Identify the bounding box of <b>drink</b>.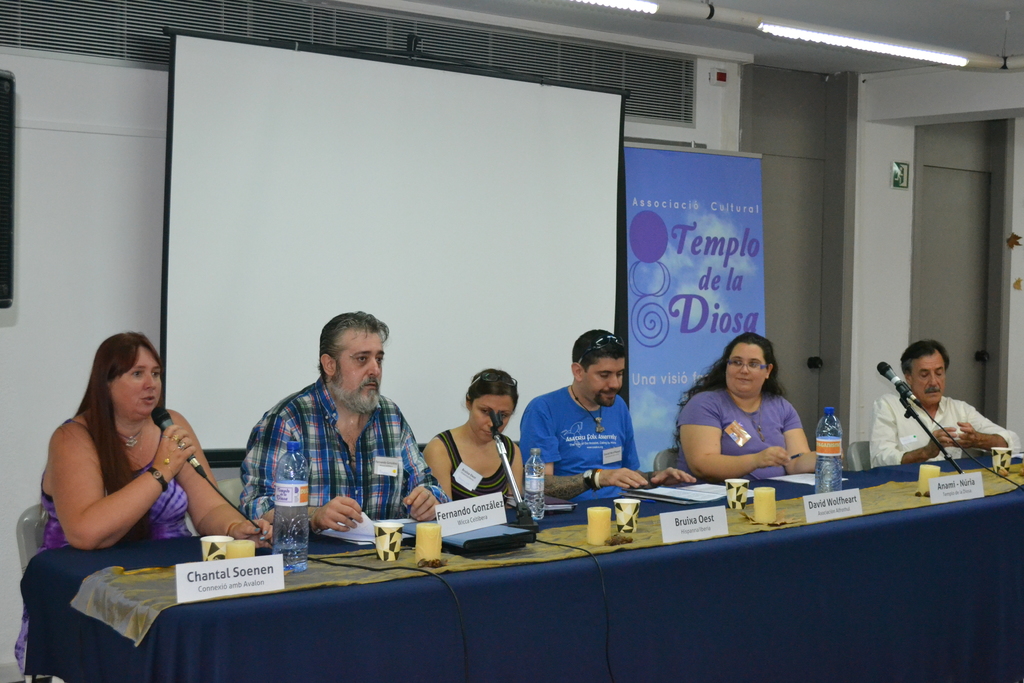
x1=273 y1=541 x2=309 y2=563.
